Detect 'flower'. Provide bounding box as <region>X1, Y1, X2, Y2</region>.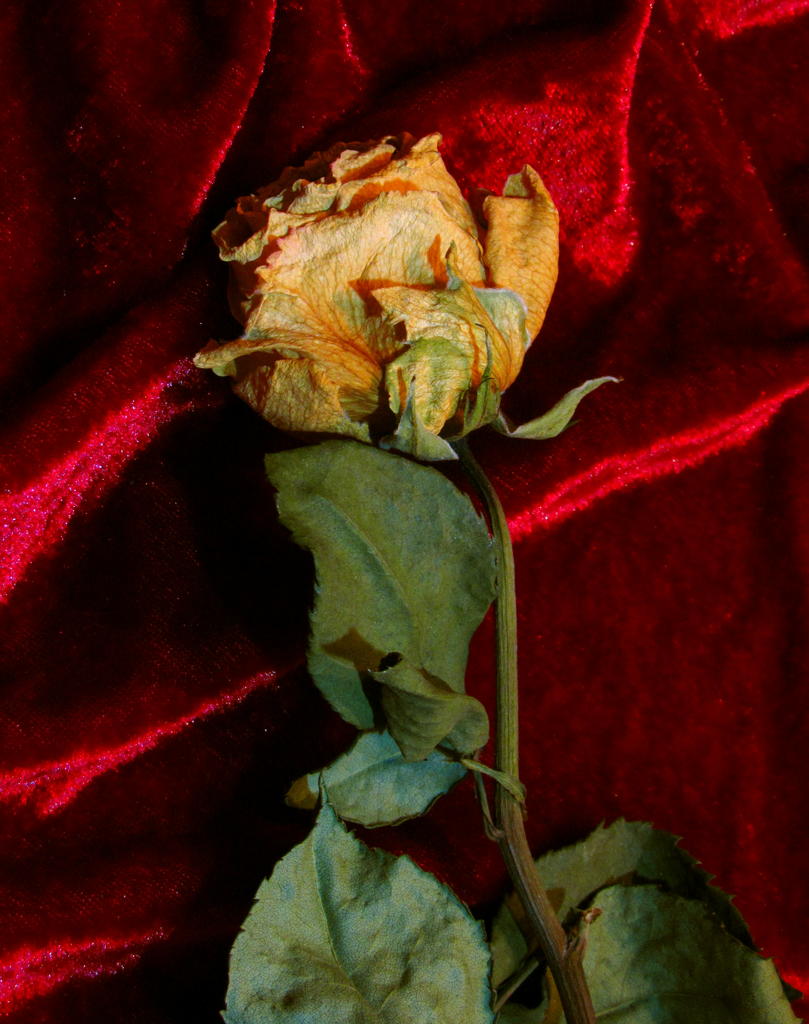
<region>212, 106, 595, 434</region>.
